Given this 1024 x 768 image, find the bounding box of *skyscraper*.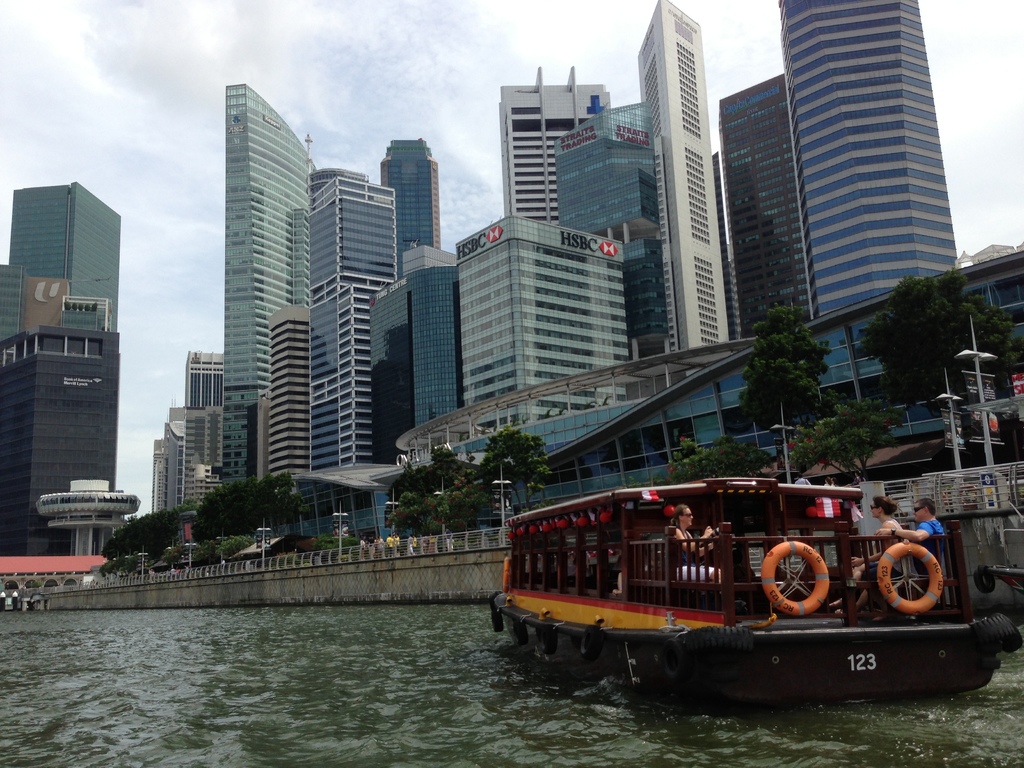
[705, 67, 822, 339].
